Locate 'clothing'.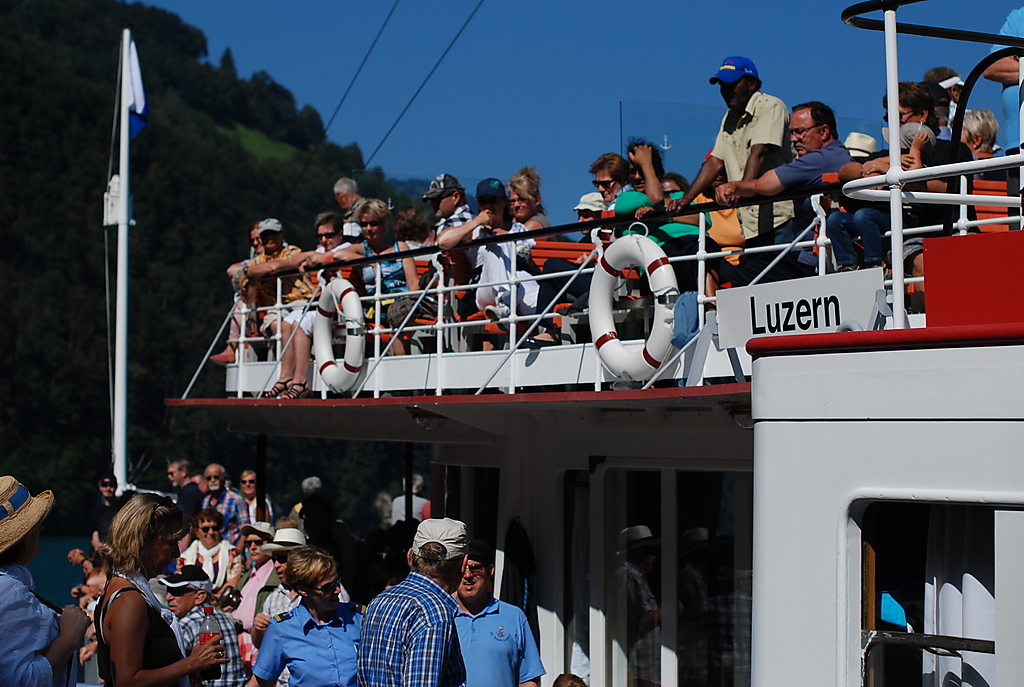
Bounding box: rect(90, 566, 194, 686).
